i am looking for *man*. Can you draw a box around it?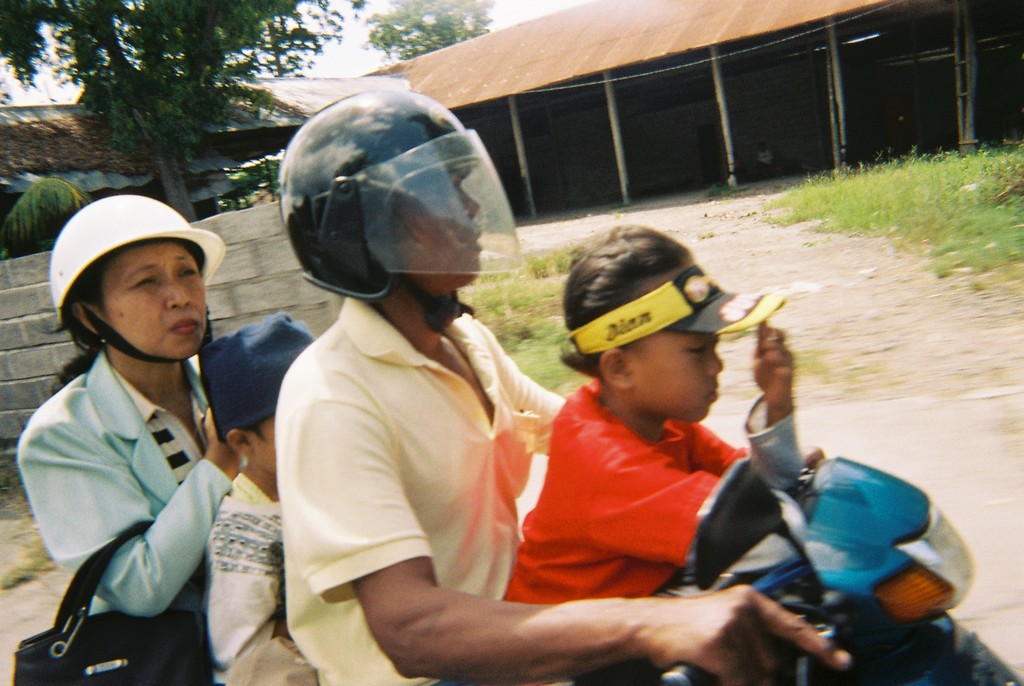
Sure, the bounding box is 290/90/851/685.
